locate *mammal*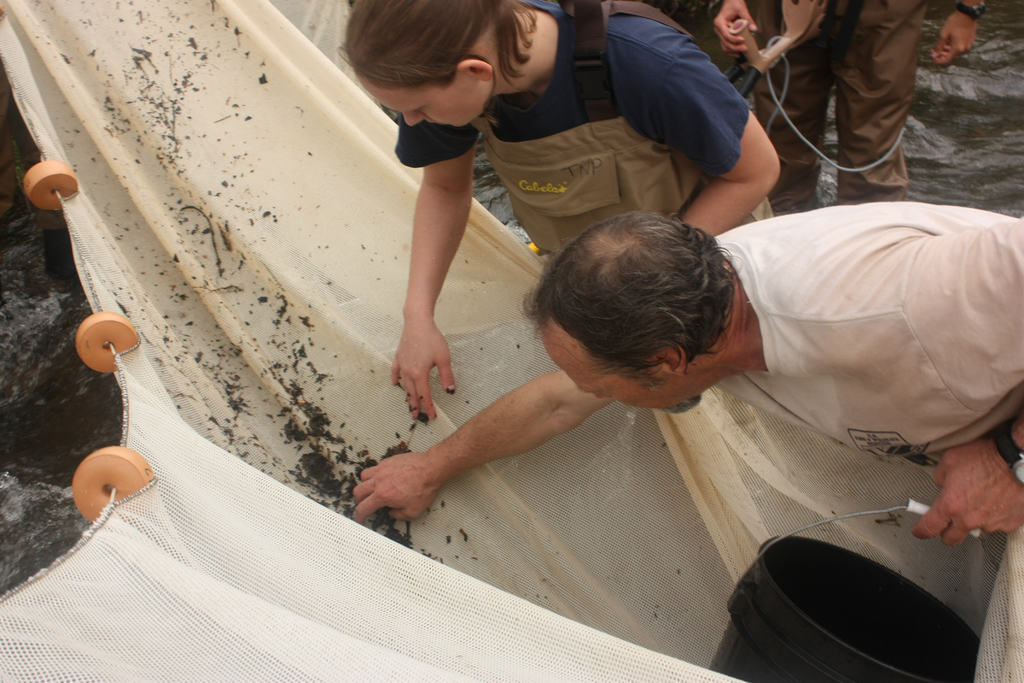
336:0:789:419
